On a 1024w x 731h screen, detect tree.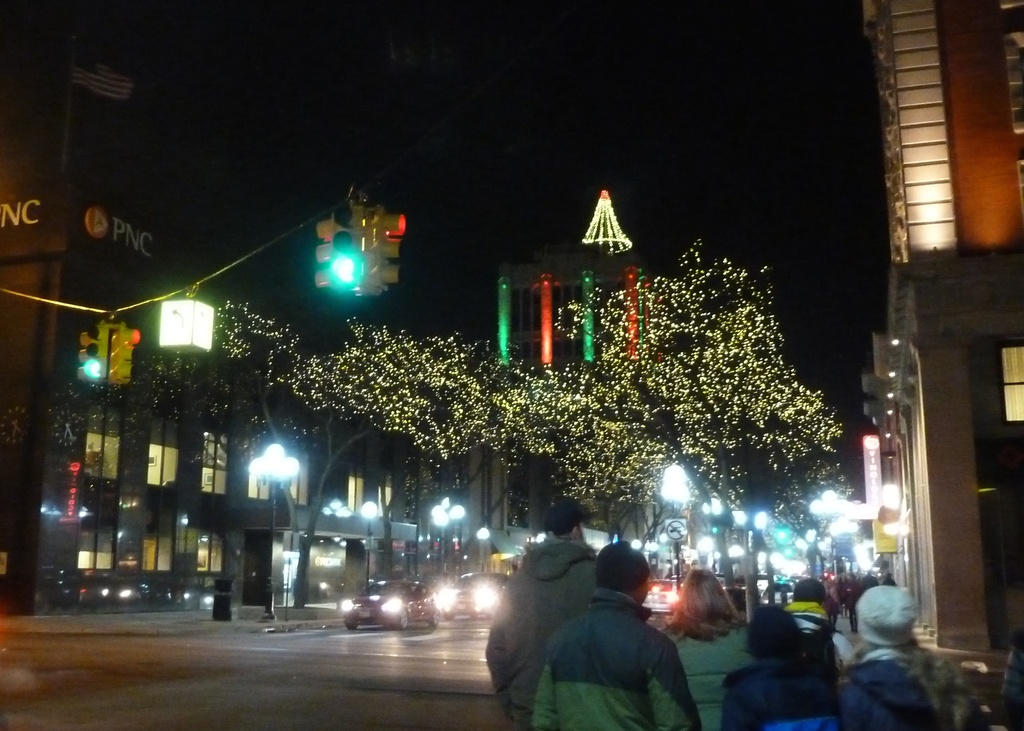
rect(125, 269, 486, 611).
